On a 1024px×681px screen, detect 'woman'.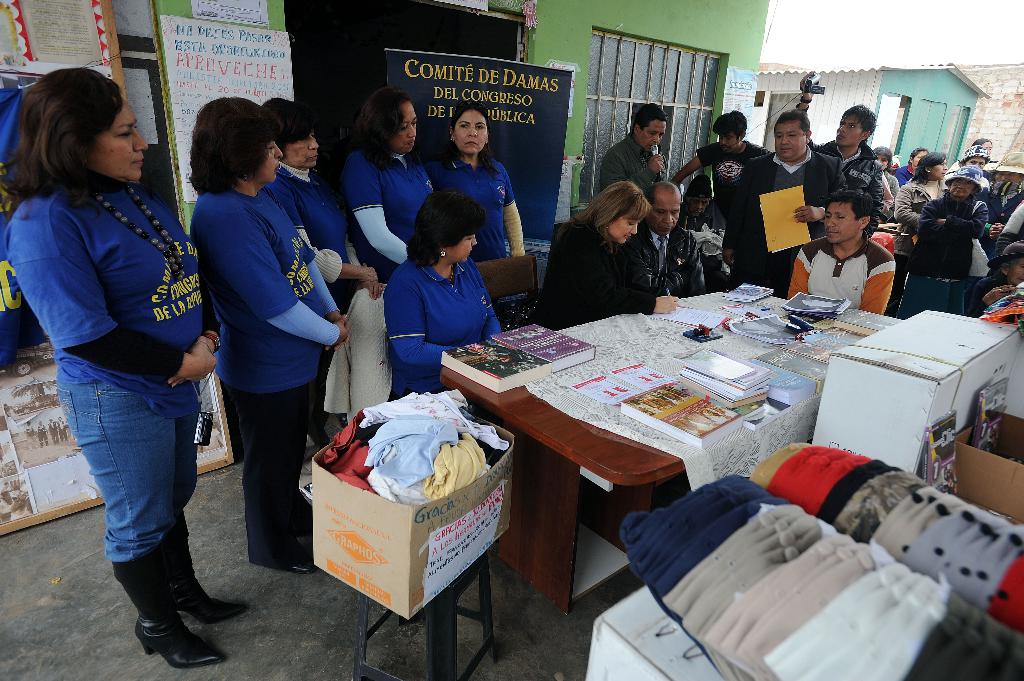
bbox(383, 188, 505, 399).
